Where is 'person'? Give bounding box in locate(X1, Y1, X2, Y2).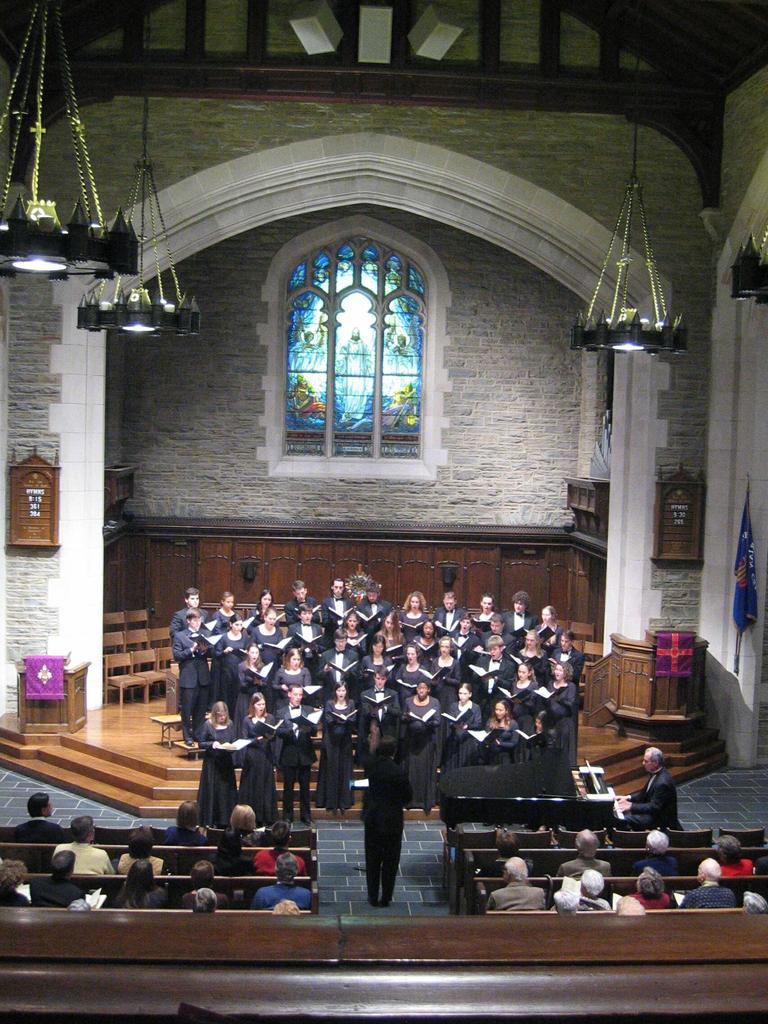
locate(180, 858, 229, 911).
